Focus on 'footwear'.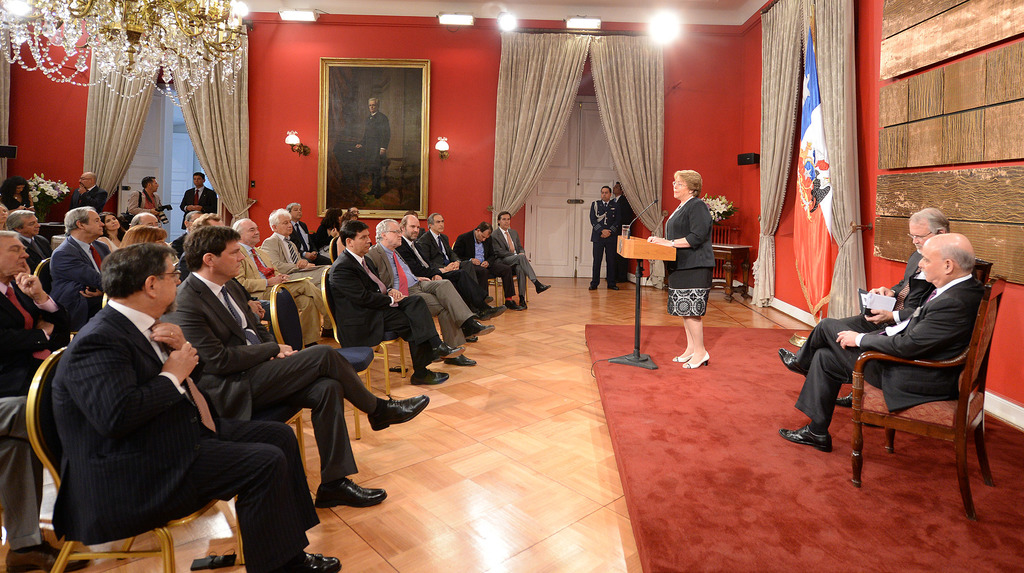
Focused at crop(316, 477, 391, 506).
